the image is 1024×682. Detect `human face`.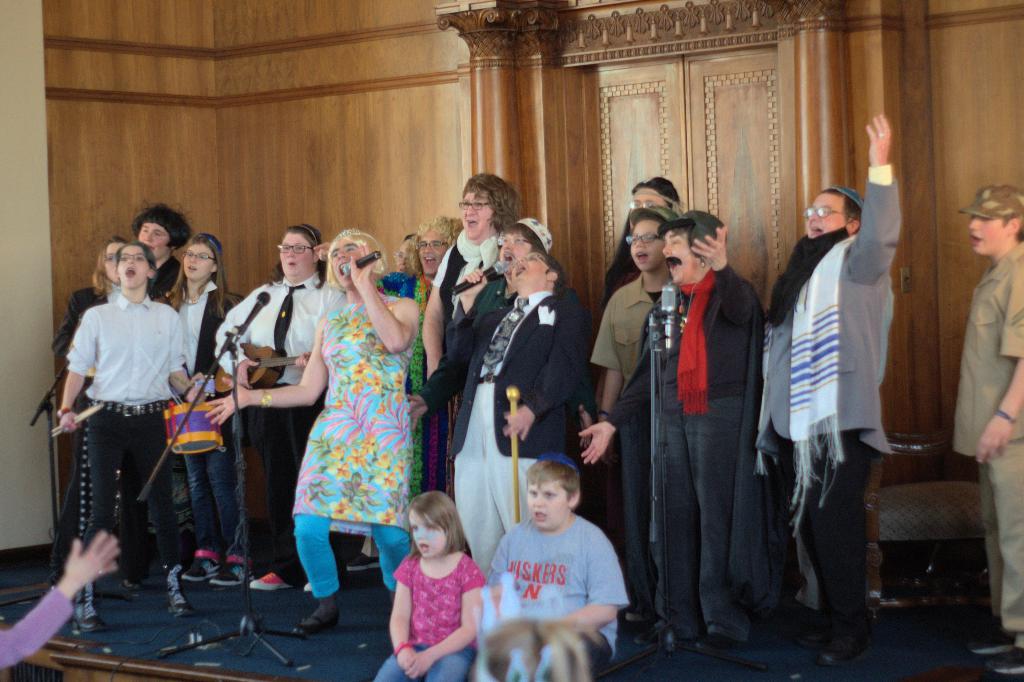
Detection: x1=969, y1=213, x2=1012, y2=251.
